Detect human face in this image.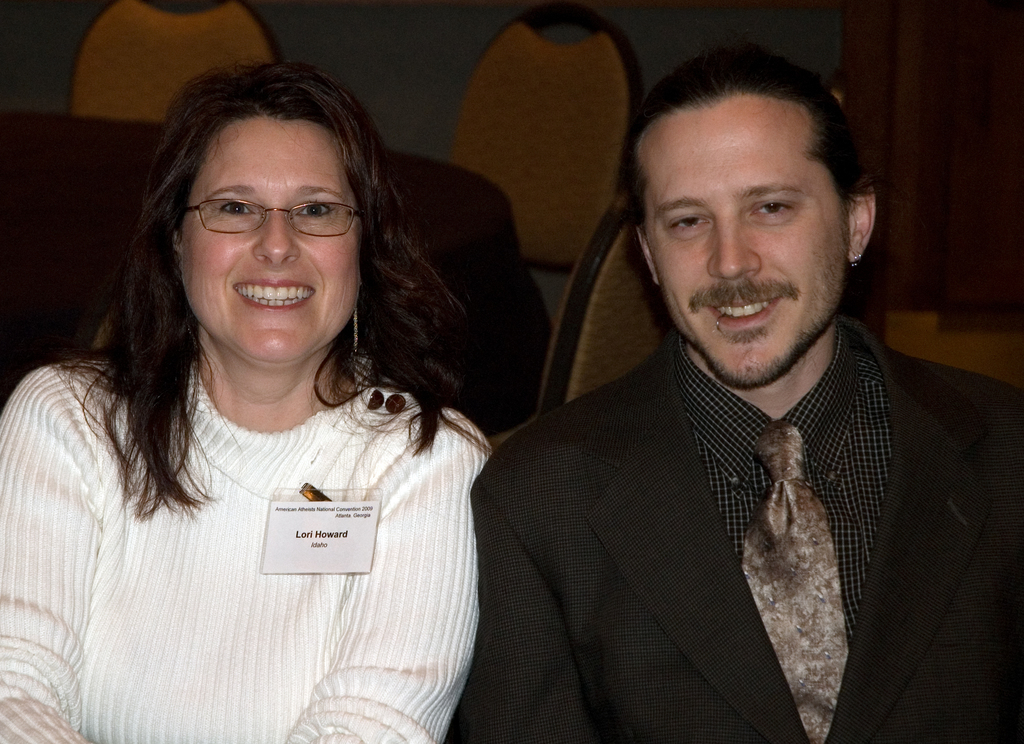
Detection: [x1=636, y1=99, x2=850, y2=389].
